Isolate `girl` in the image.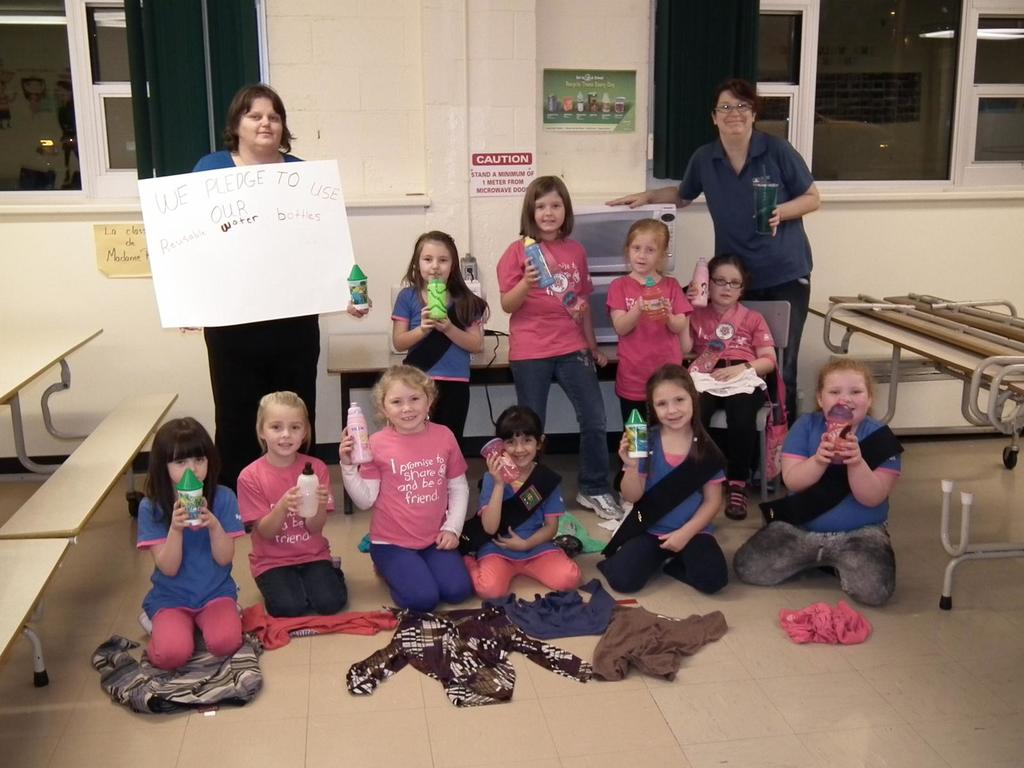
Isolated region: 678:255:774:518.
